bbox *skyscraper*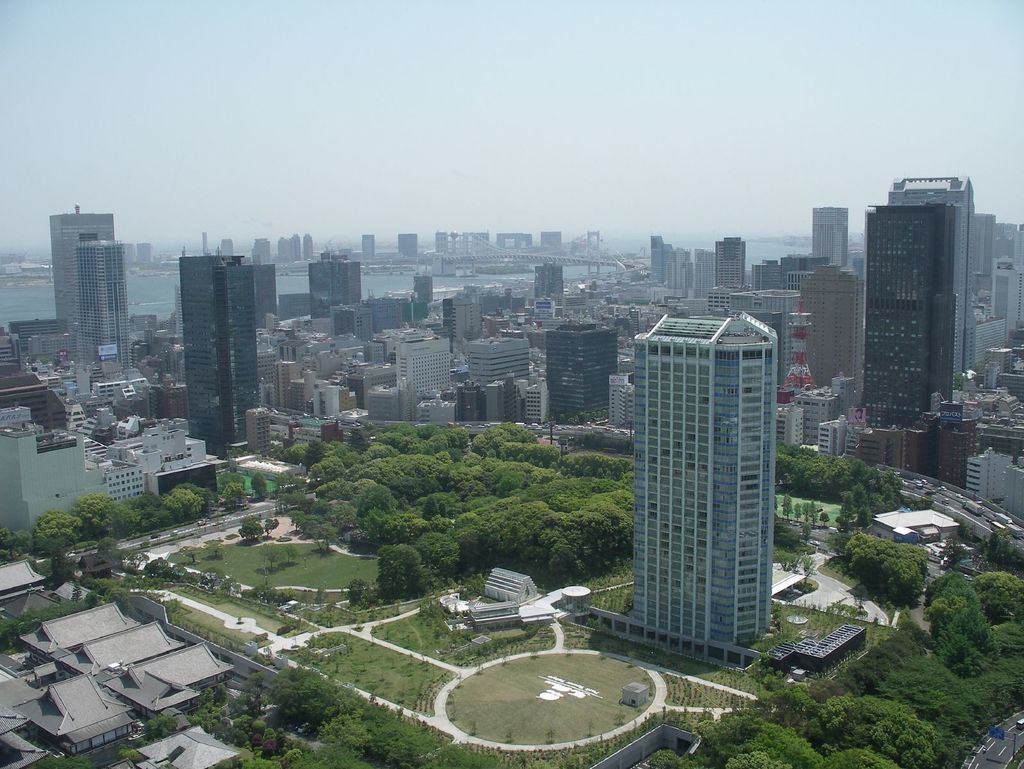
(68,230,131,379)
